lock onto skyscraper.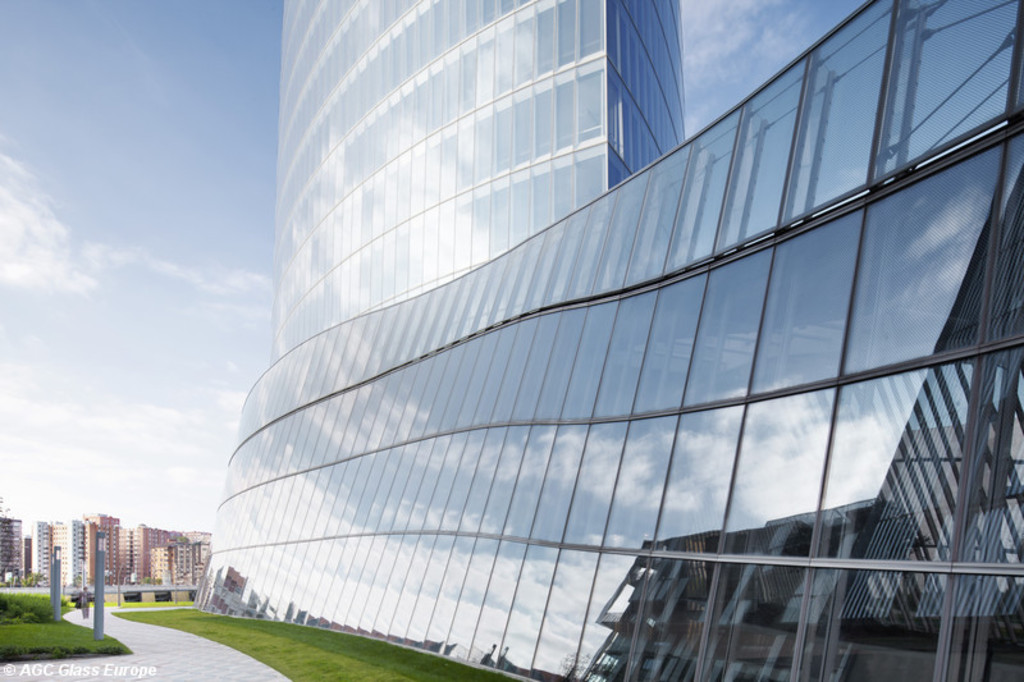
Locked: bbox(195, 0, 1023, 681).
